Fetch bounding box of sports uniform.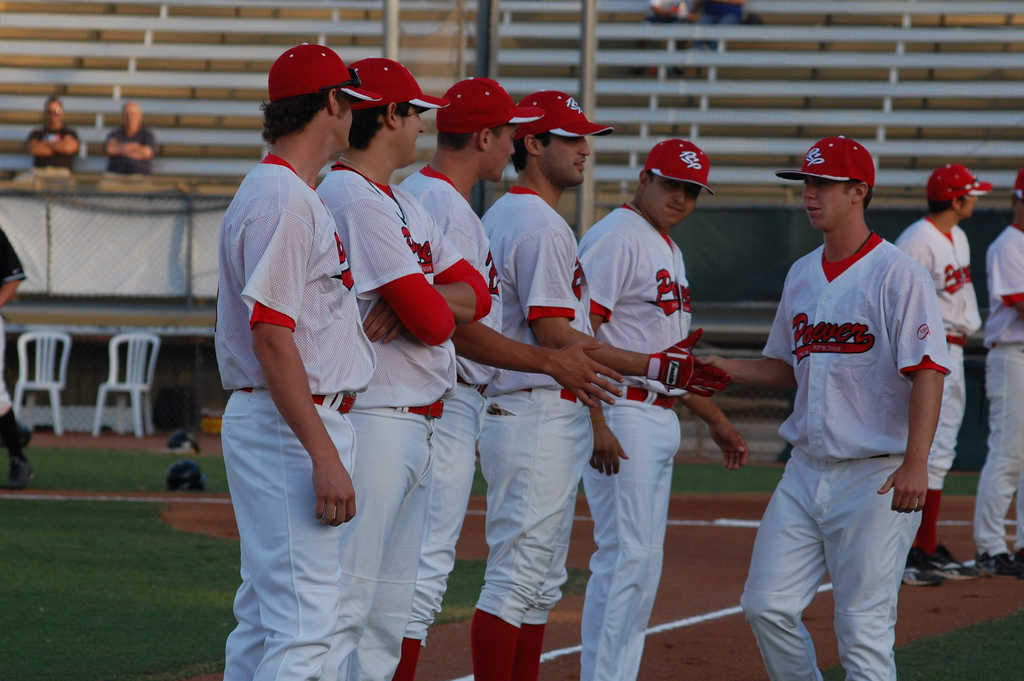
Bbox: l=889, t=154, r=977, b=584.
